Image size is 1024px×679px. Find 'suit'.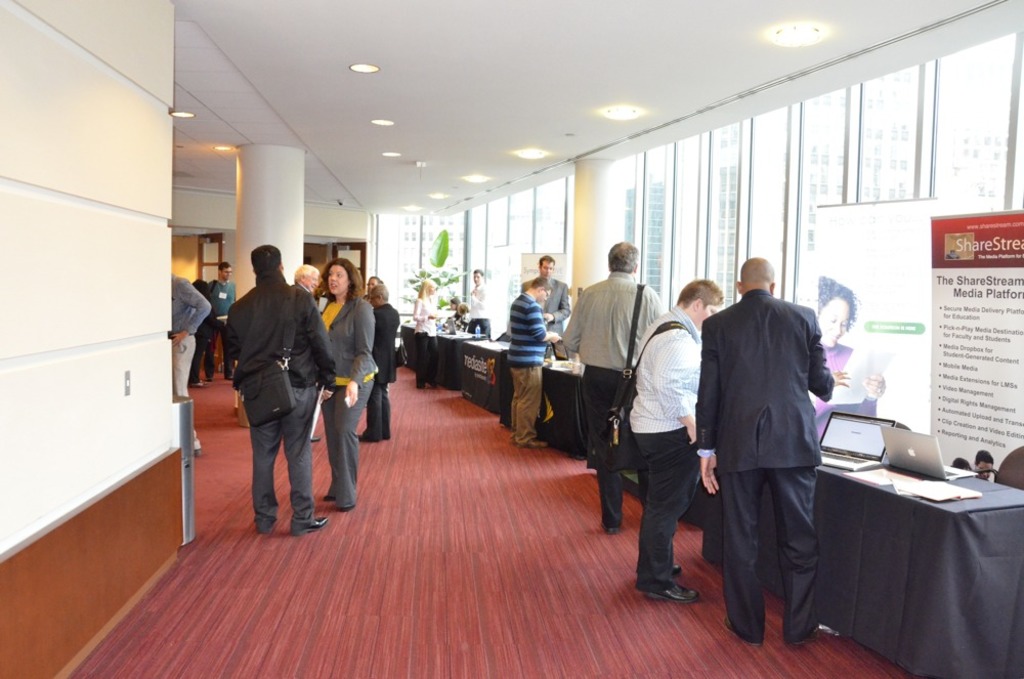
region(520, 279, 574, 358).
